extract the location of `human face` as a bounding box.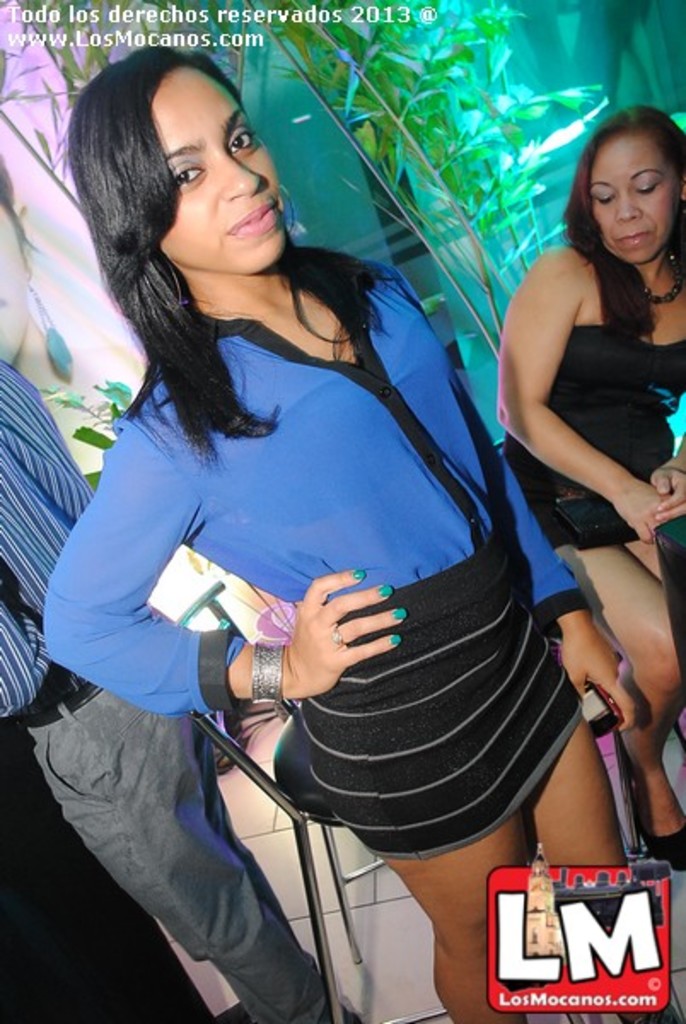
box(150, 67, 282, 275).
